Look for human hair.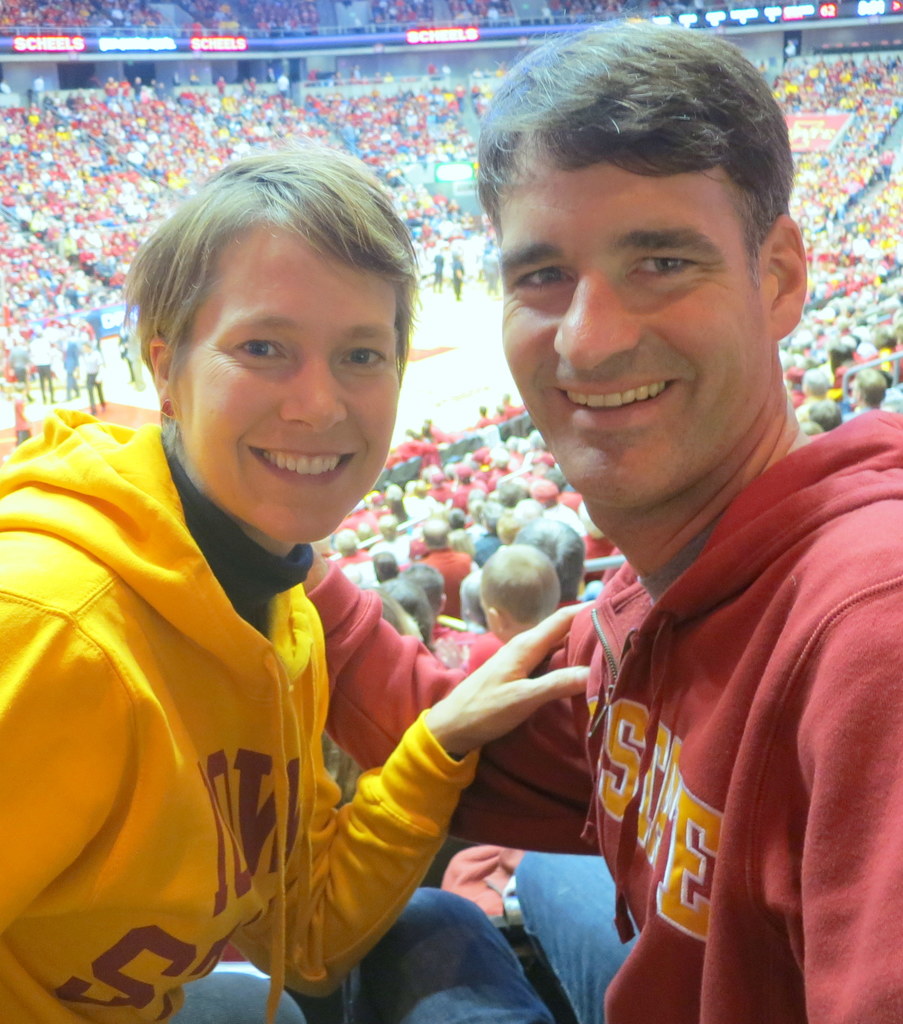
Found: Rect(512, 513, 587, 602).
